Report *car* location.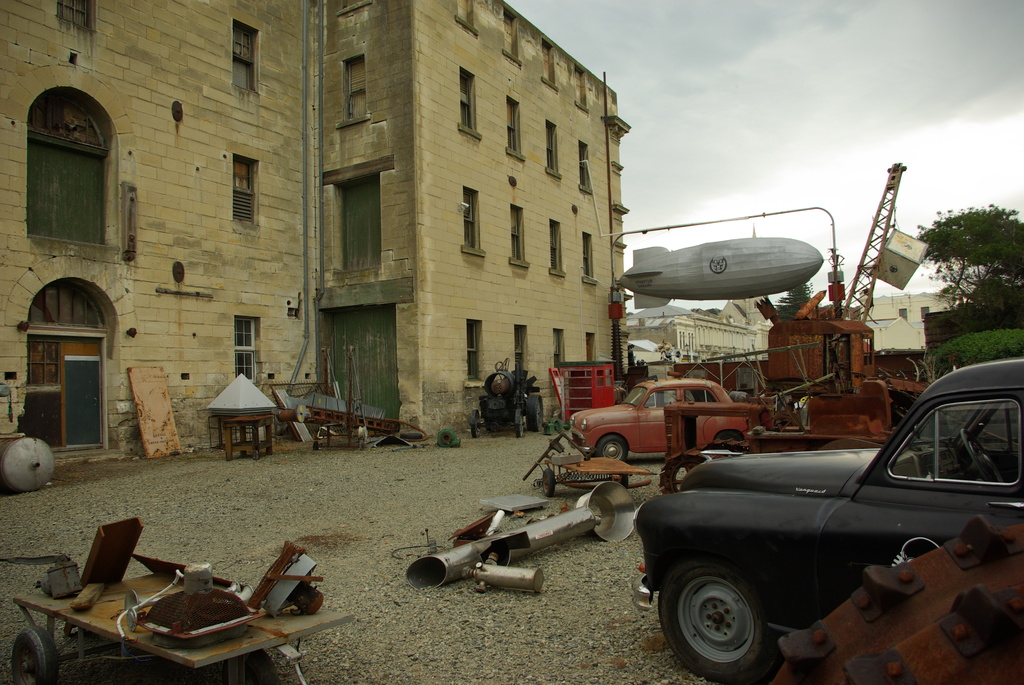
Report: 564:374:753:457.
